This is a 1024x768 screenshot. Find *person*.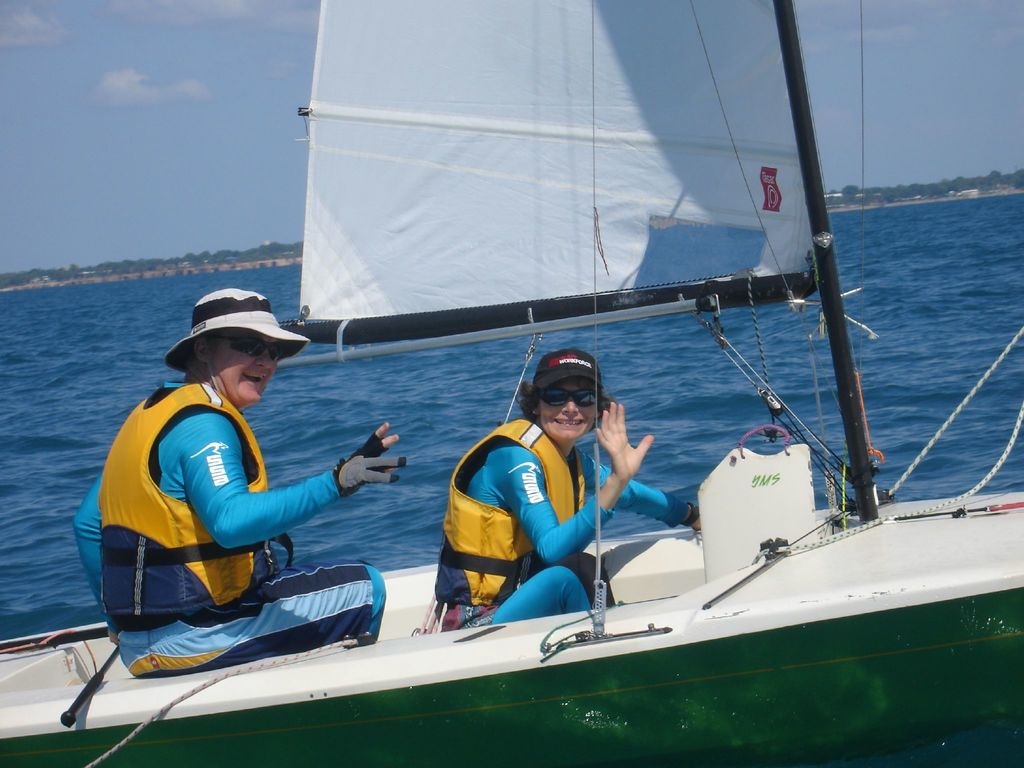
Bounding box: 436, 349, 701, 633.
